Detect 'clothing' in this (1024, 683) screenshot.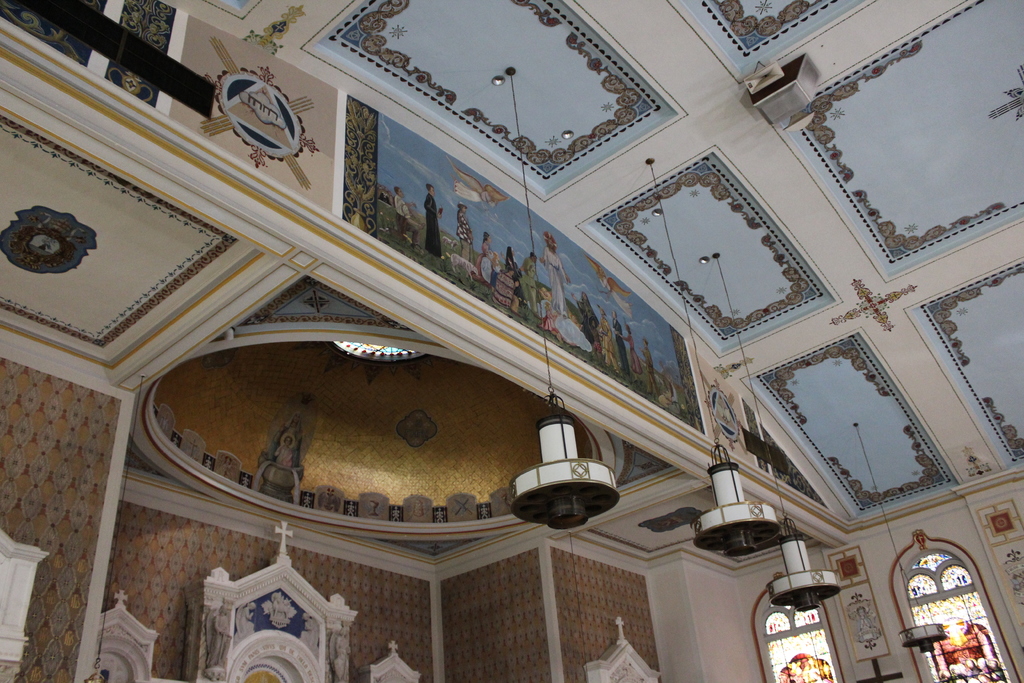
Detection: [543,247,571,313].
